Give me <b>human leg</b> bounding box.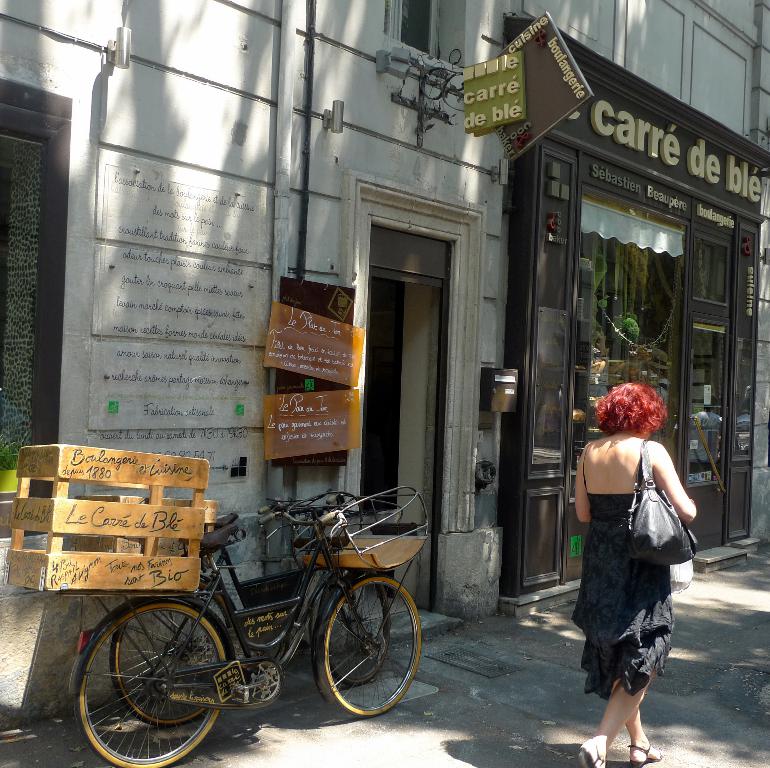
576 562 664 767.
